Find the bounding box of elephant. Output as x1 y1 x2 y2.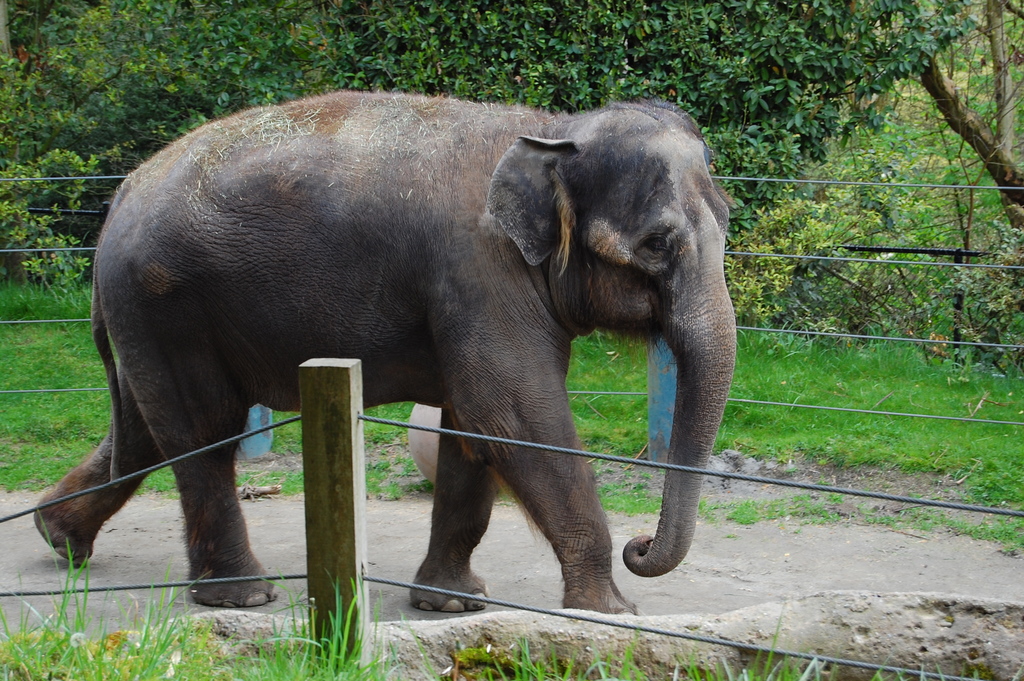
70 84 752 635.
